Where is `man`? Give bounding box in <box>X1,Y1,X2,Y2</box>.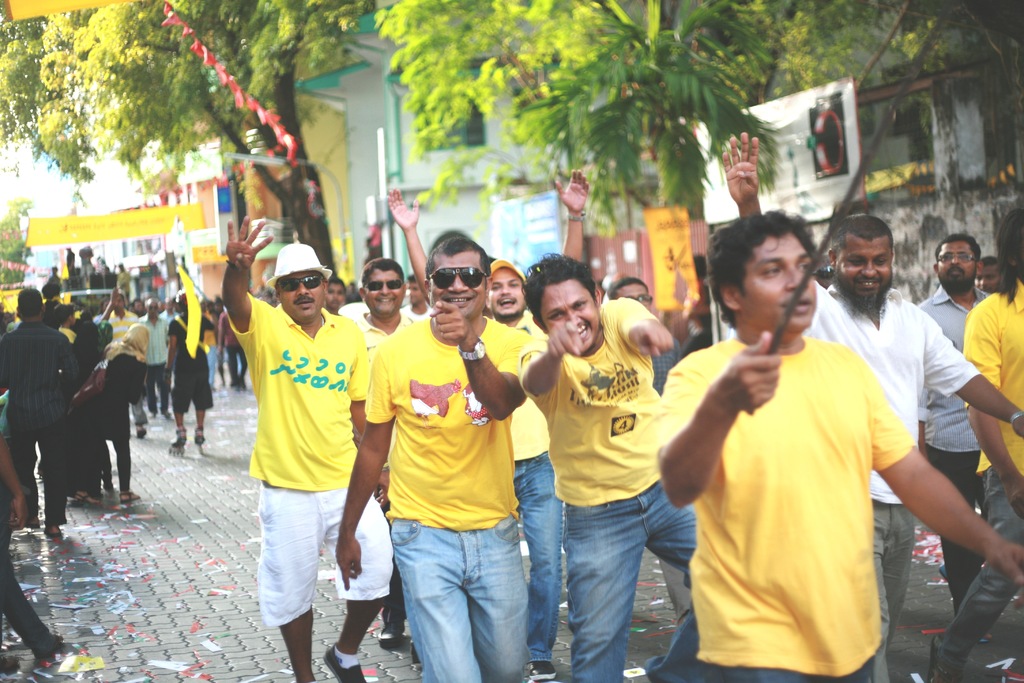
<box>135,297,168,418</box>.
